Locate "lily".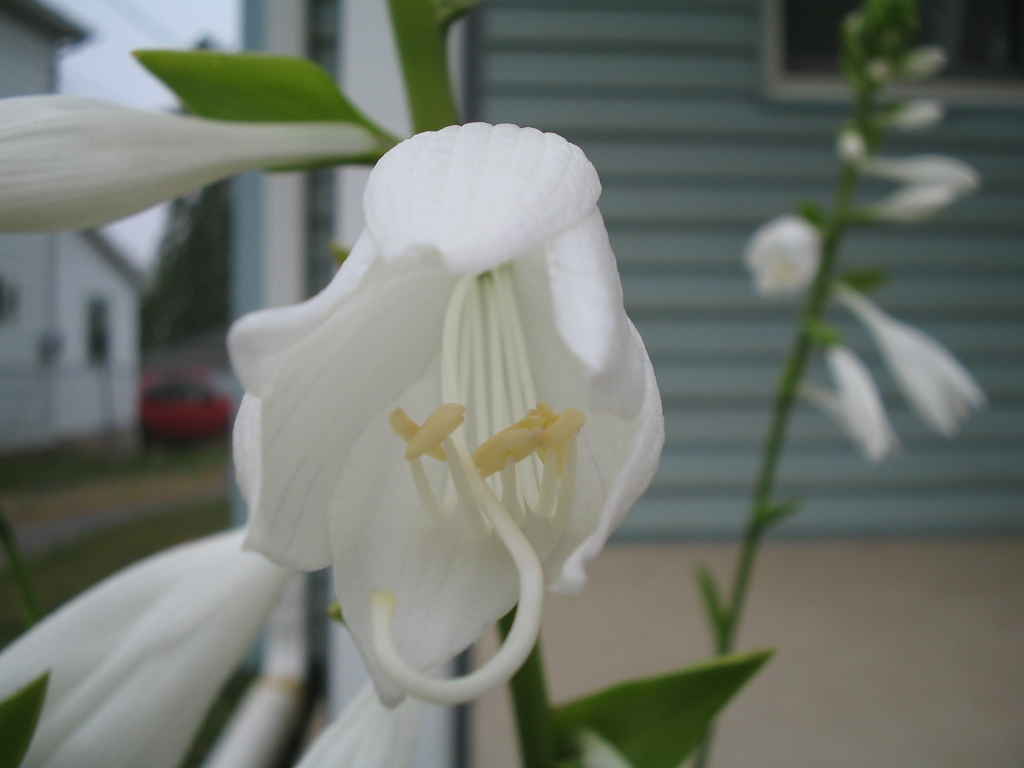
Bounding box: bbox(297, 676, 416, 767).
